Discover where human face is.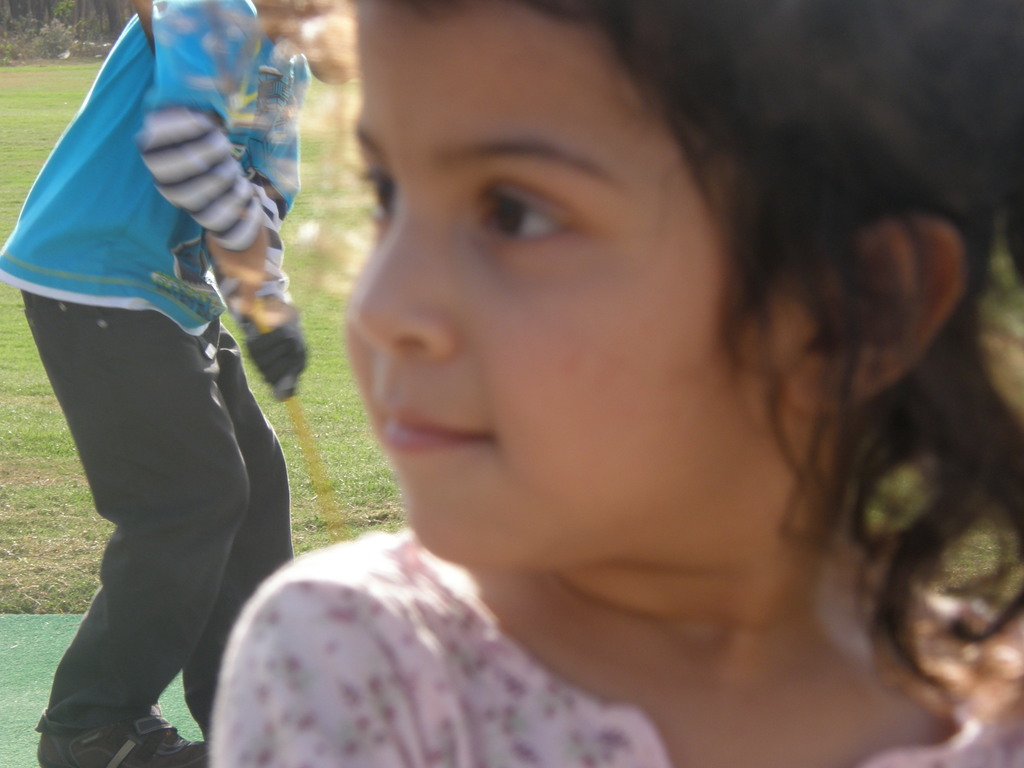
Discovered at box=[344, 0, 809, 570].
